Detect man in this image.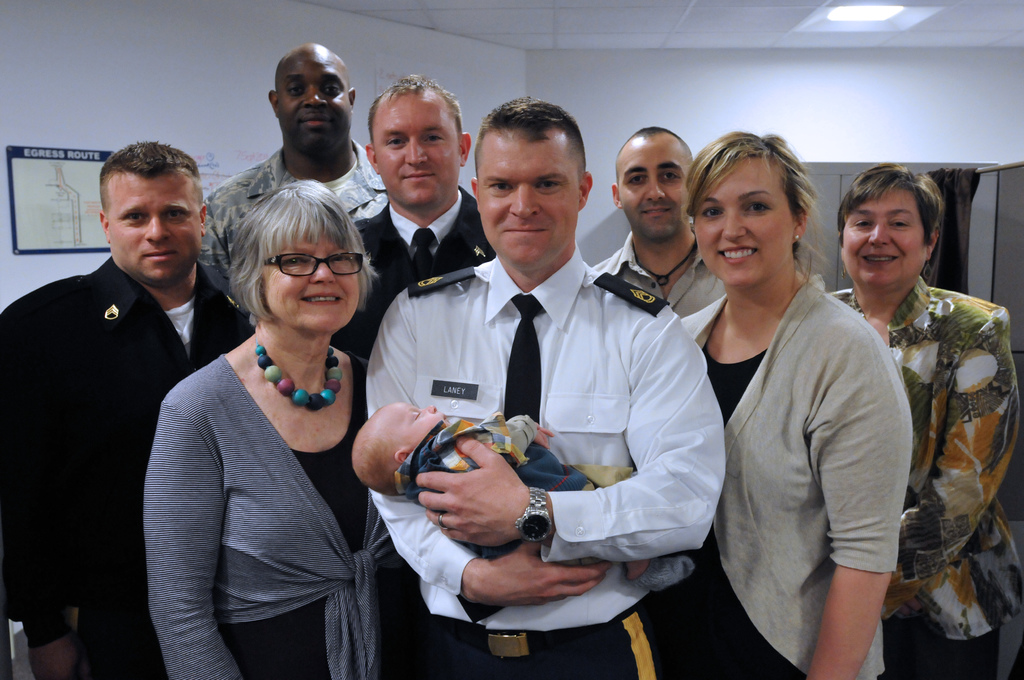
Detection: Rect(16, 134, 223, 672).
